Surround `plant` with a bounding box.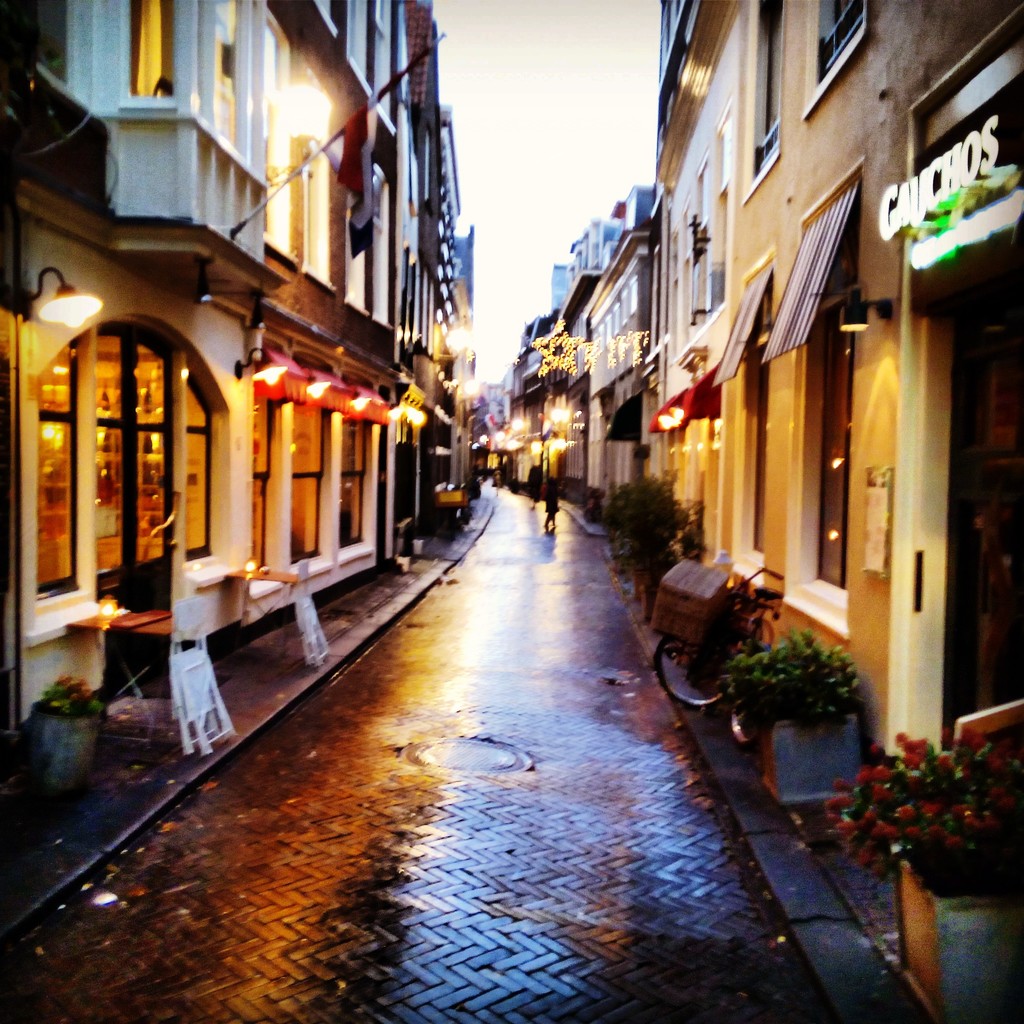
[574,461,611,527].
